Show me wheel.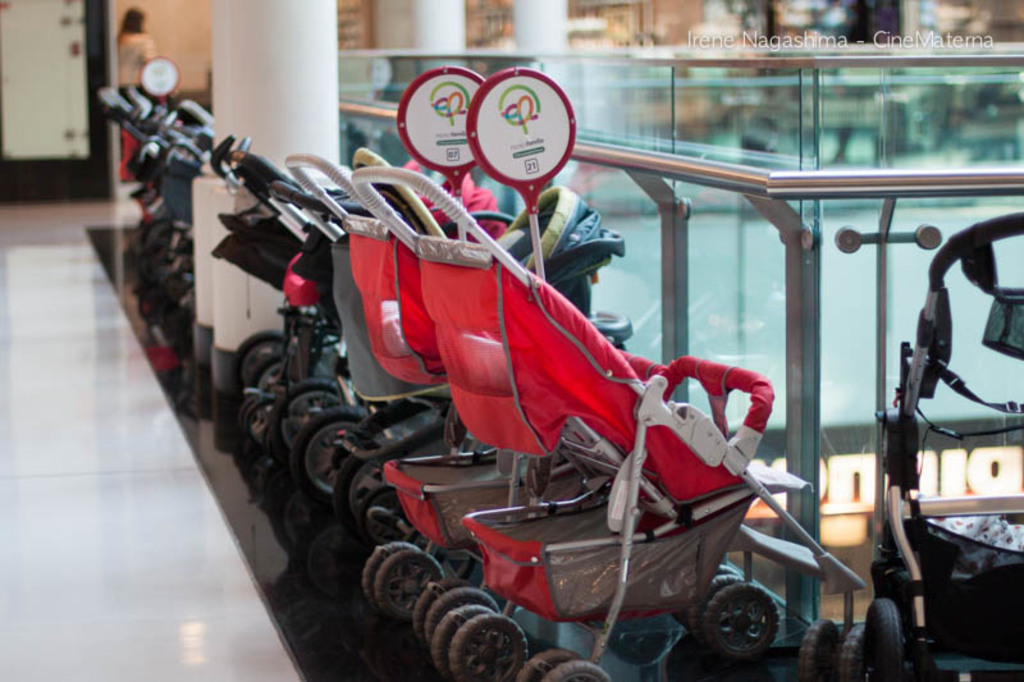
wheel is here: locate(796, 618, 845, 681).
